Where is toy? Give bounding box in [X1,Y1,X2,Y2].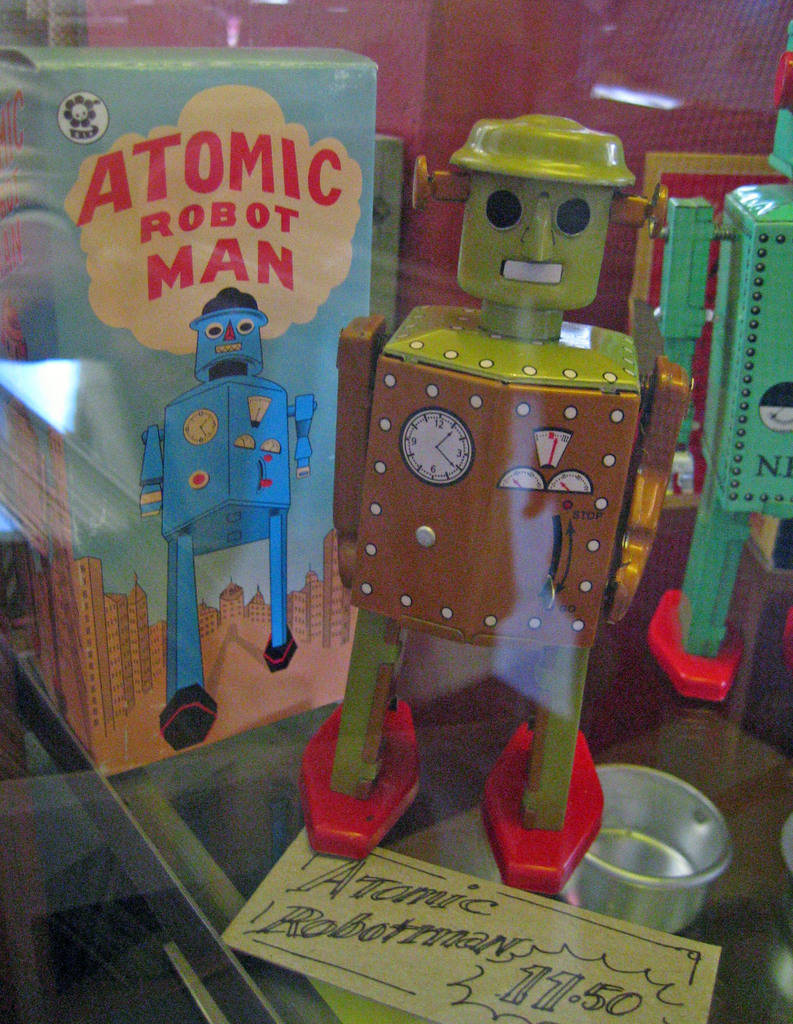
[133,285,321,753].
